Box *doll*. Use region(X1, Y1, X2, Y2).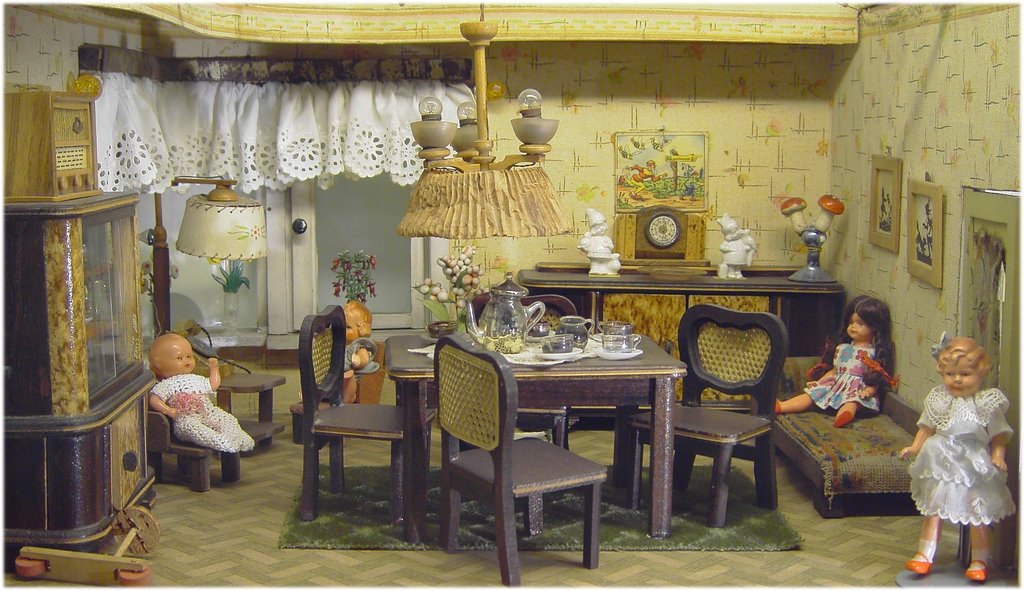
region(291, 301, 371, 414).
